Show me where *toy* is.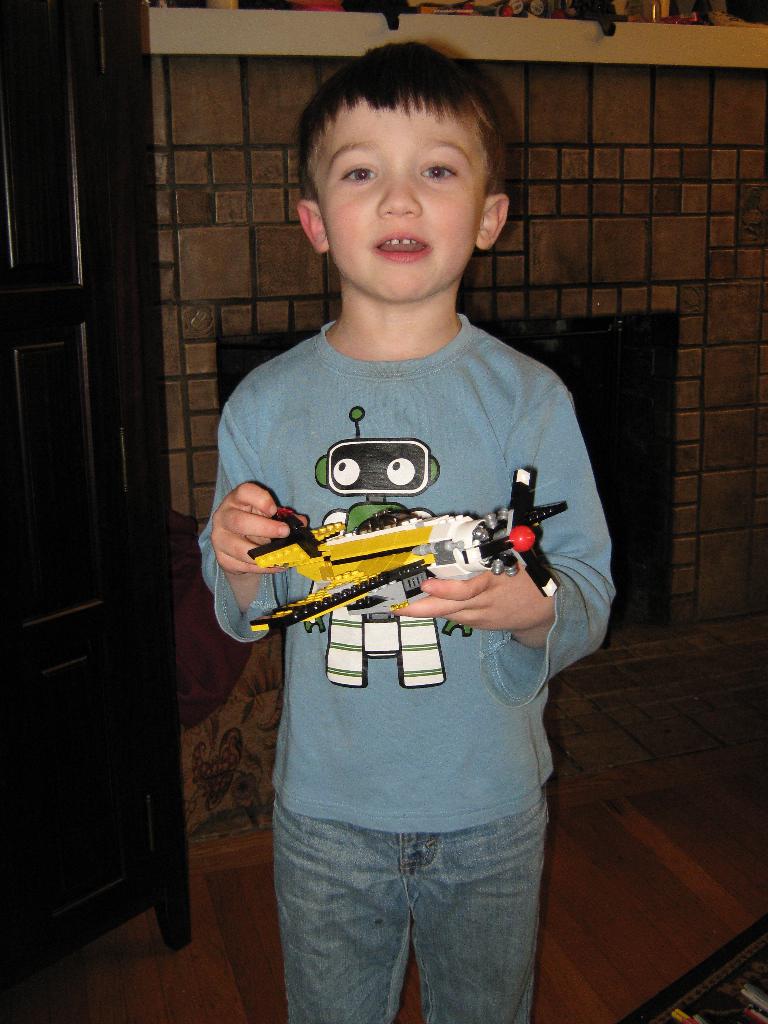
*toy* is at {"x1": 220, "y1": 484, "x2": 566, "y2": 650}.
